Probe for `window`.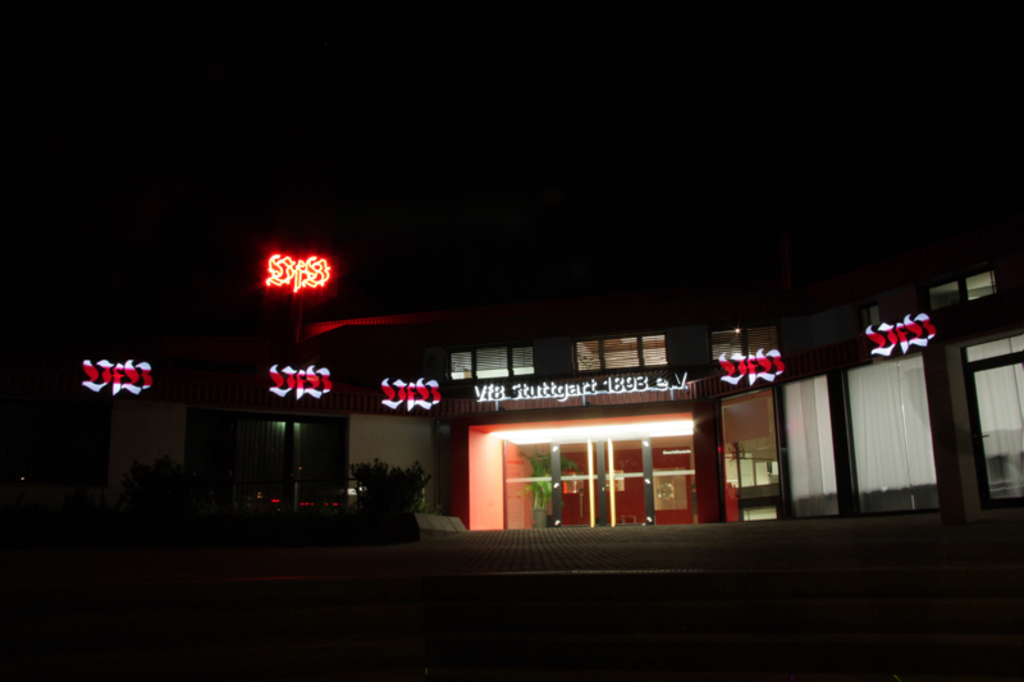
Probe result: <box>957,325,1023,517</box>.
